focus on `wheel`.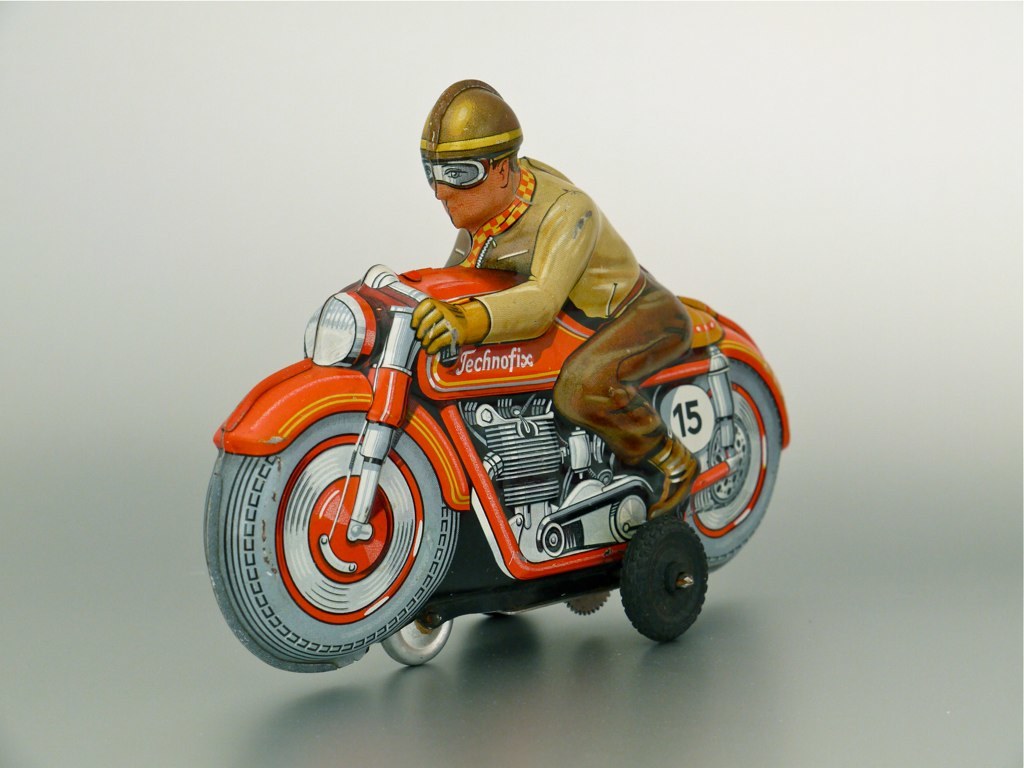
Focused at 200, 411, 462, 674.
